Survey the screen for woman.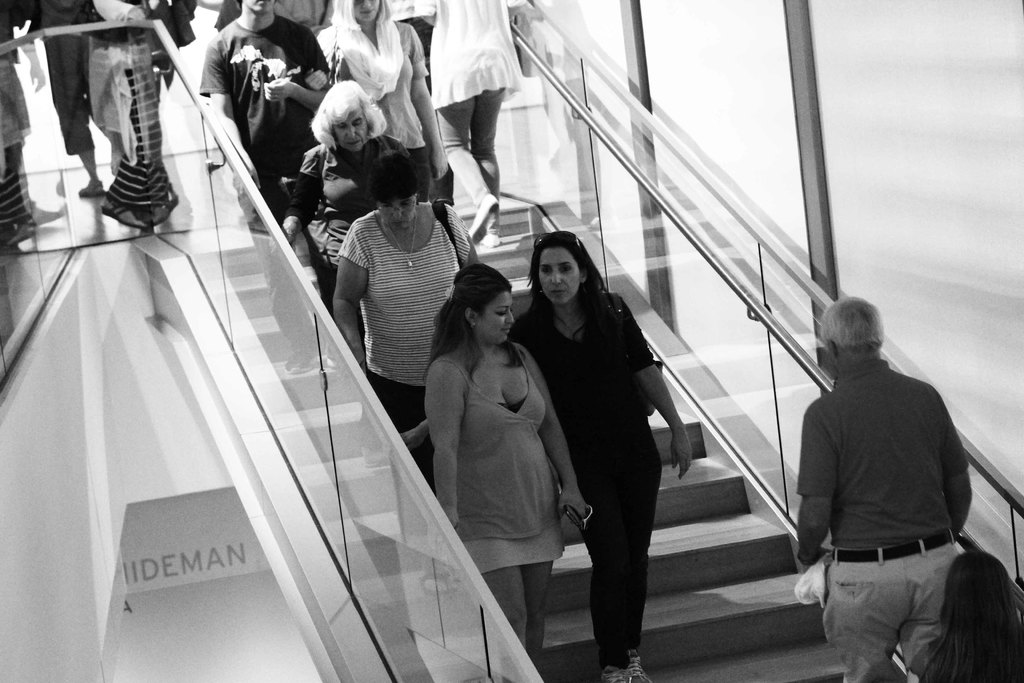
Survey found: [328,152,483,449].
